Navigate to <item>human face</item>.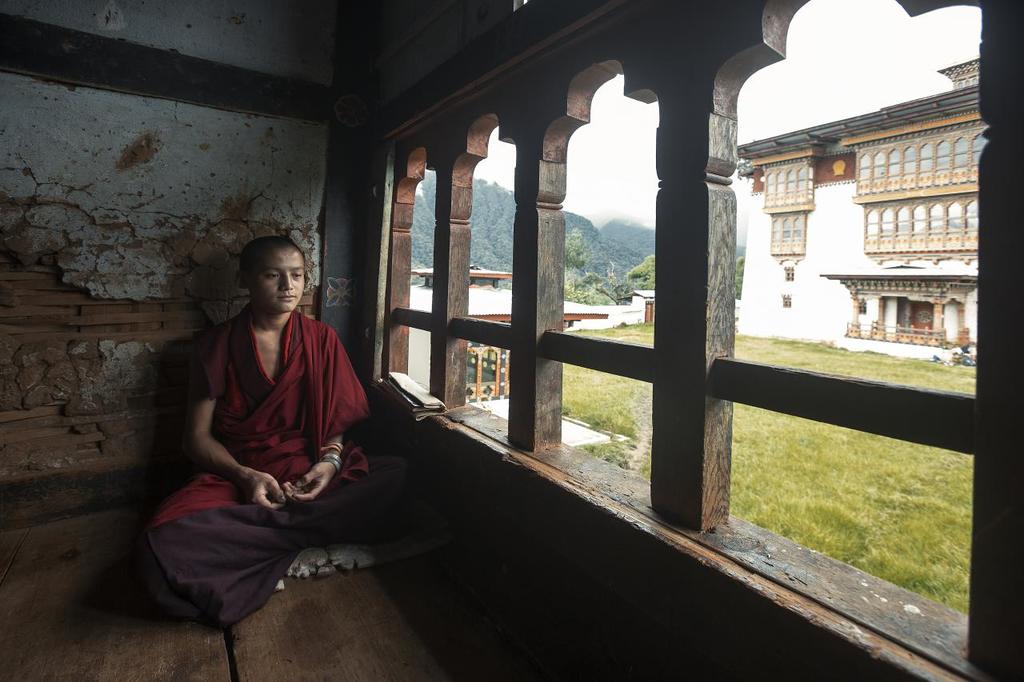
Navigation target: select_region(250, 245, 302, 317).
